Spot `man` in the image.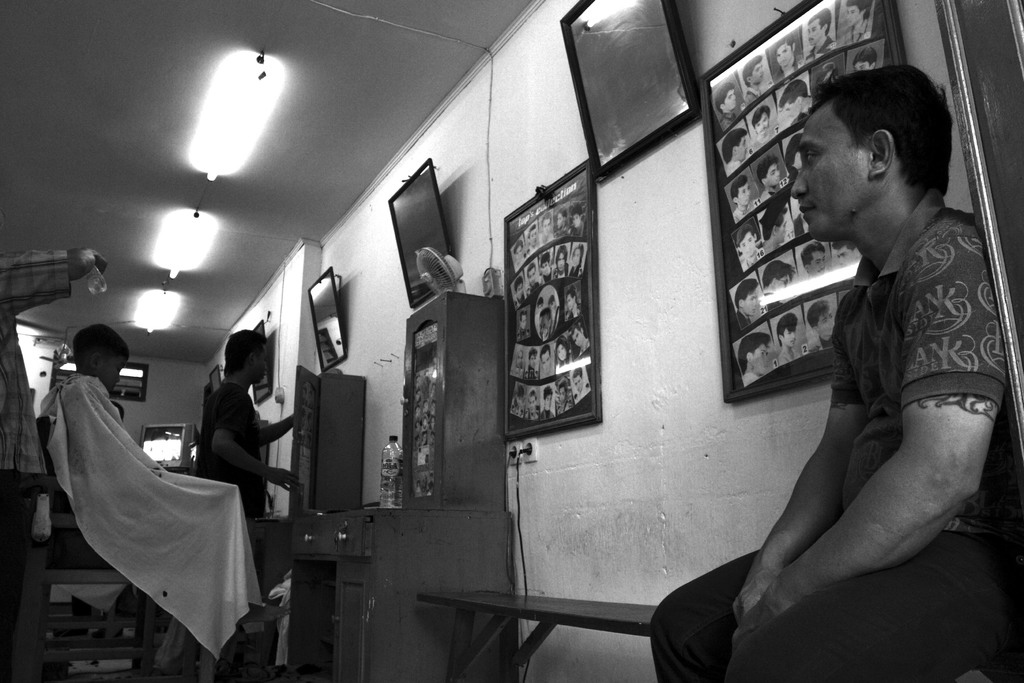
`man` found at [736, 281, 760, 332].
